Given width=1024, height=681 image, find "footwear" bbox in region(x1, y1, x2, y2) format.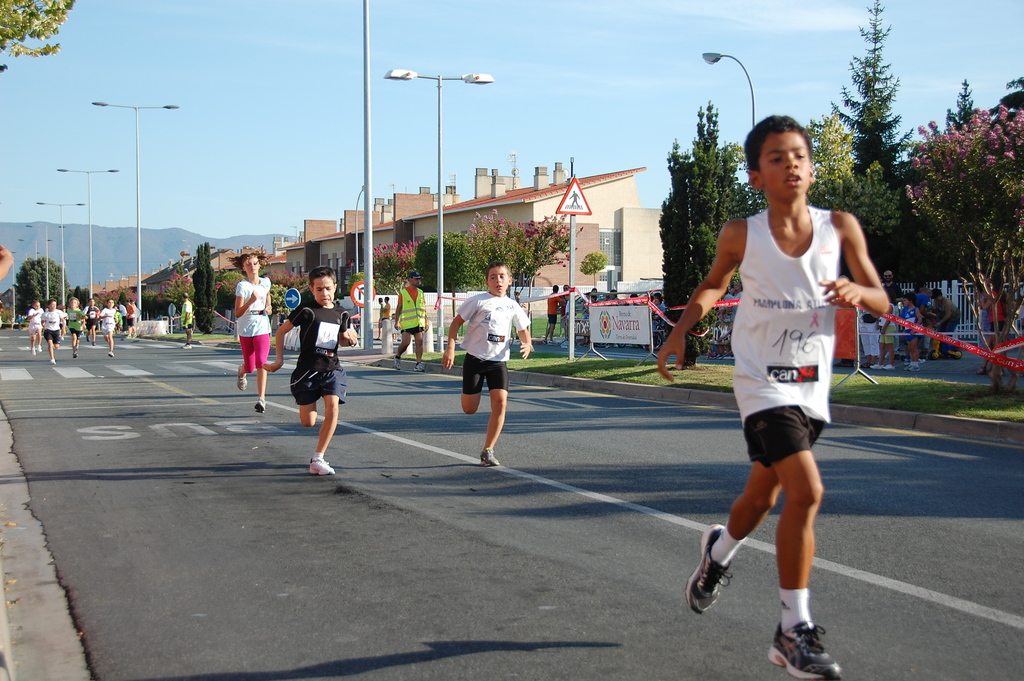
region(35, 345, 44, 353).
